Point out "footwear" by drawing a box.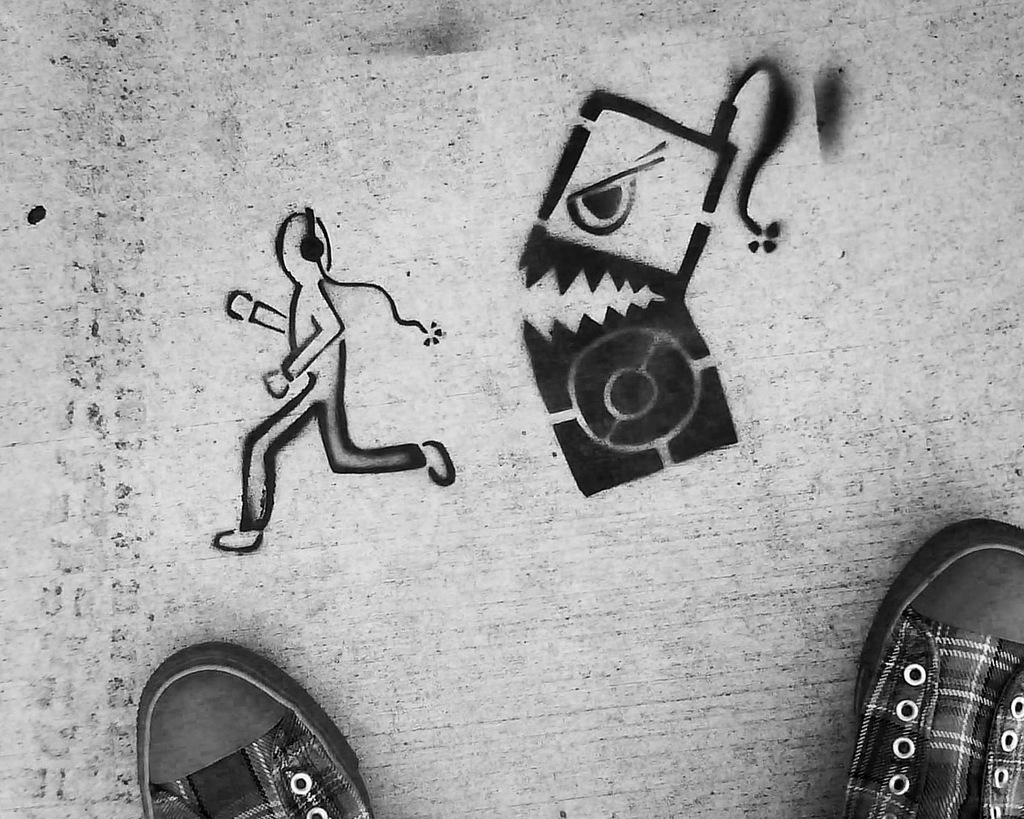
l=832, t=511, r=1023, b=818.
